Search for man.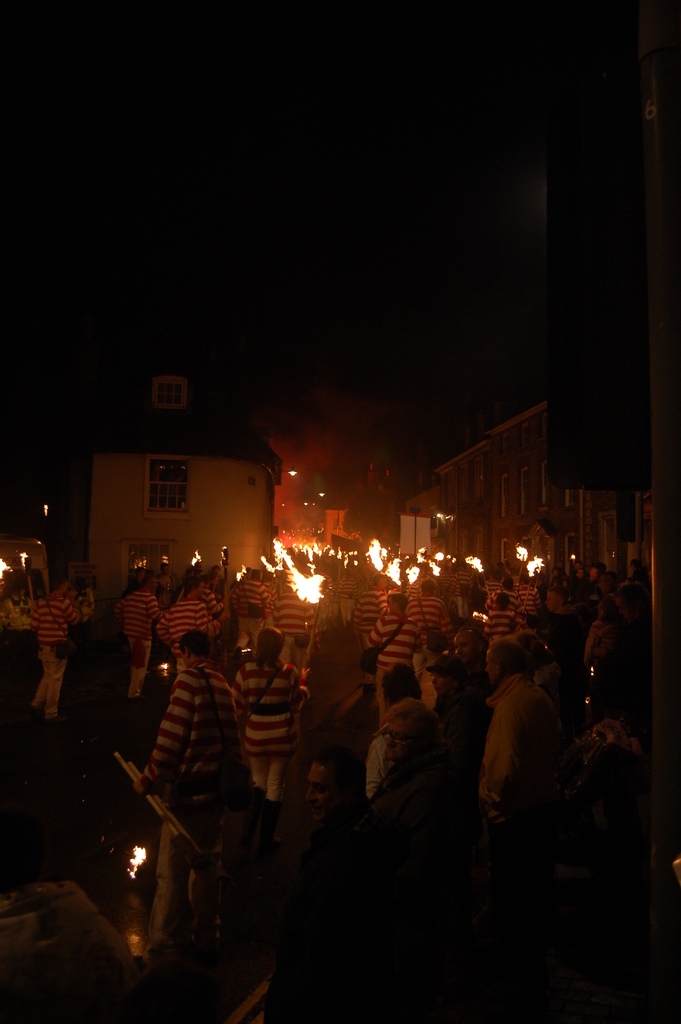
Found at box=[134, 629, 246, 941].
